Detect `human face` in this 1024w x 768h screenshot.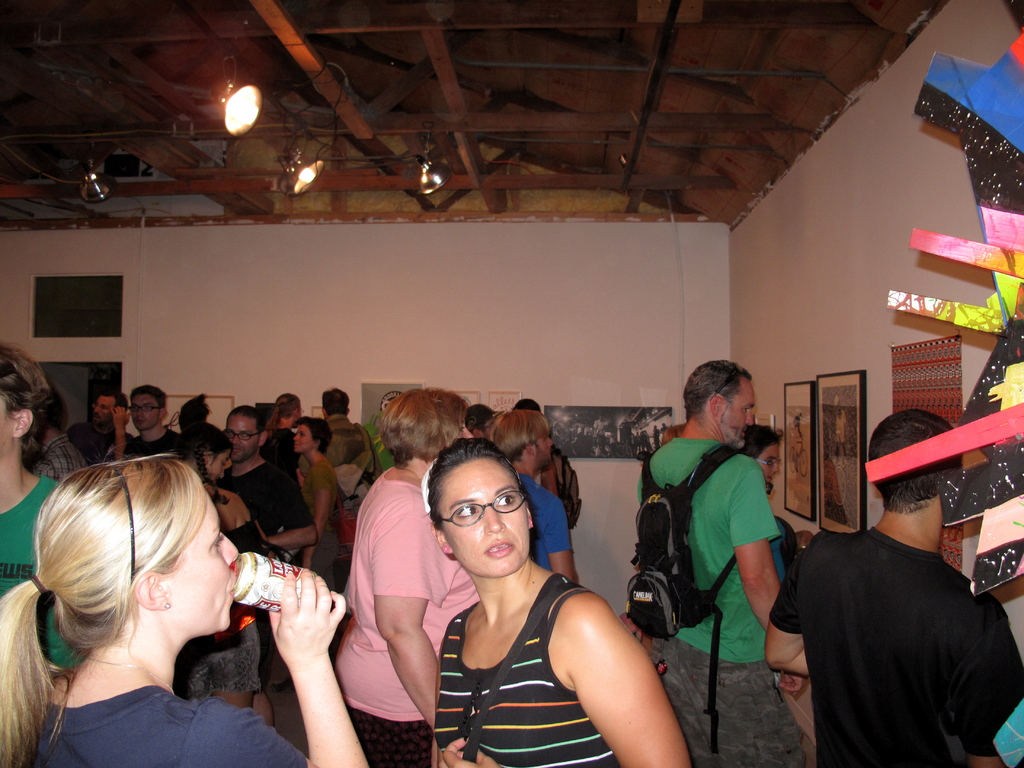
Detection: bbox(0, 392, 11, 449).
